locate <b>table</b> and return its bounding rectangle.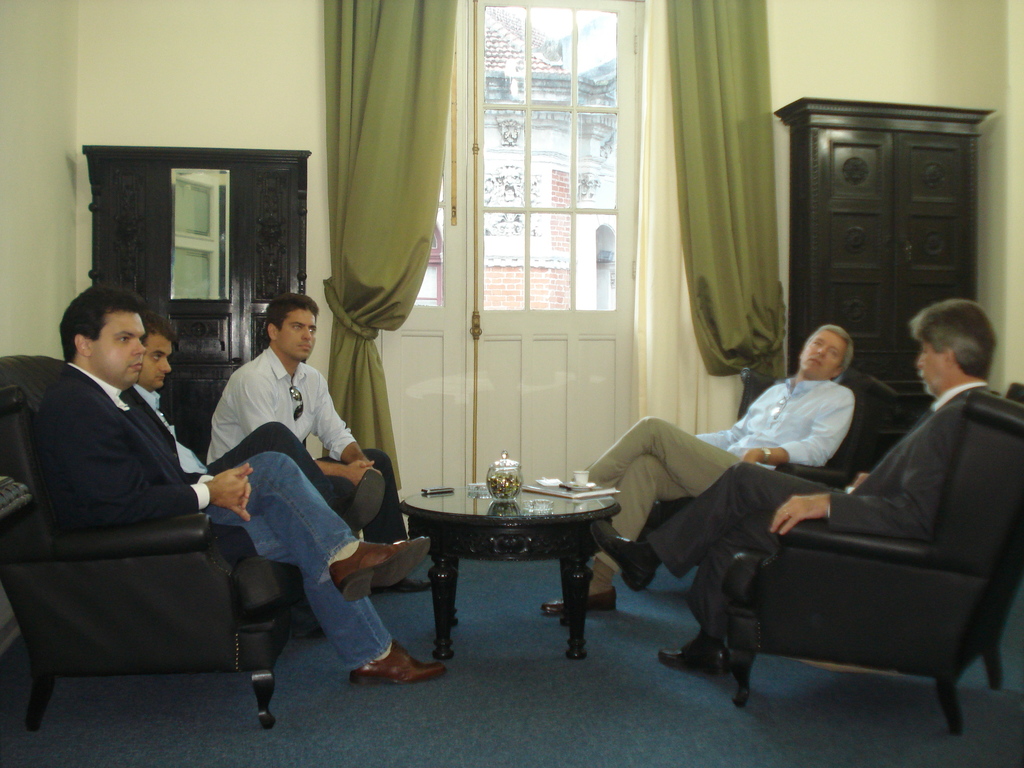
<bbox>364, 464, 639, 664</bbox>.
